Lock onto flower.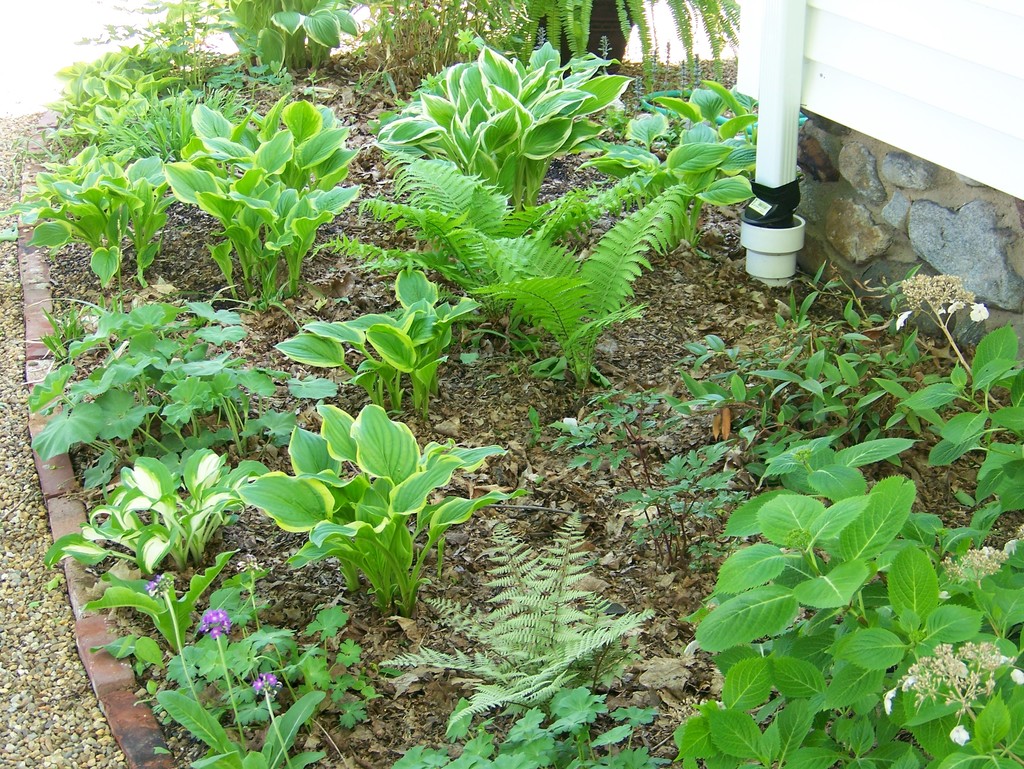
Locked: <box>948,723,970,745</box>.
